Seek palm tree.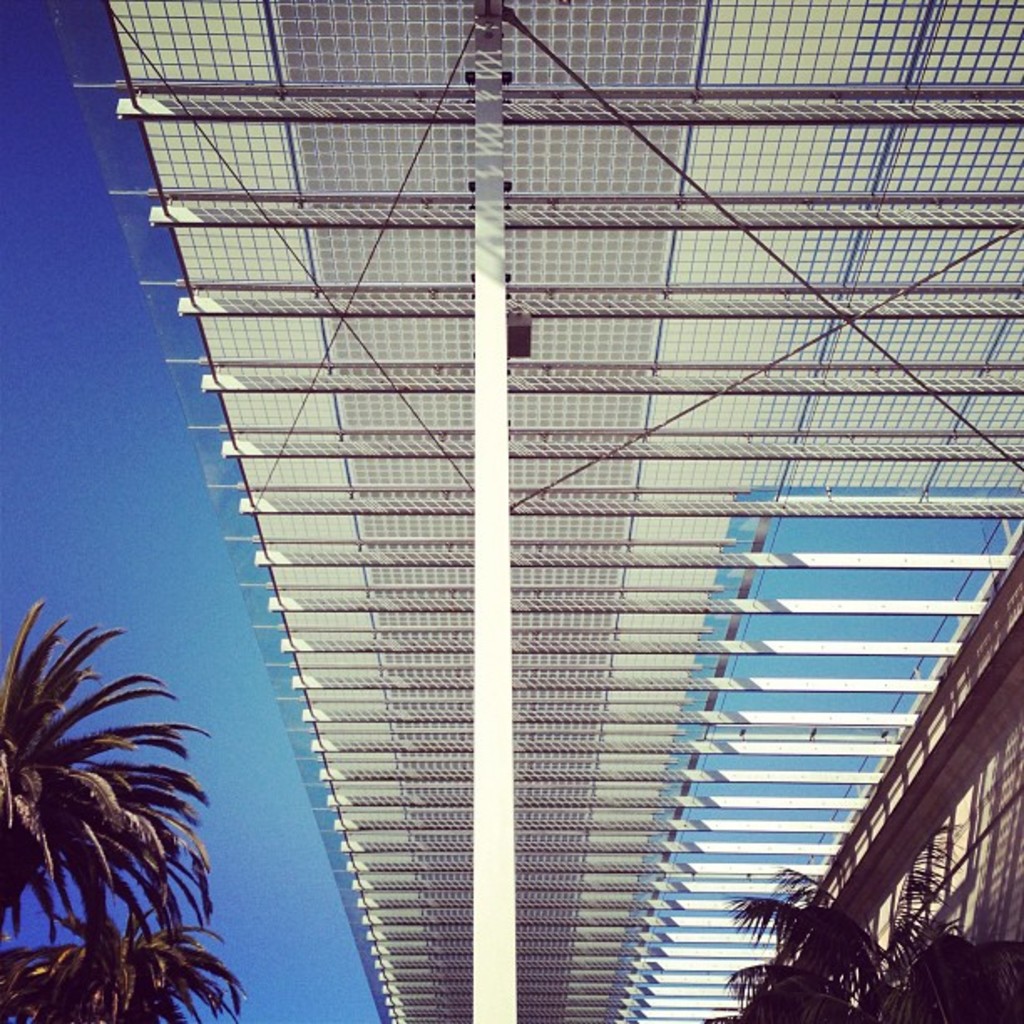
[3, 637, 211, 1023].
